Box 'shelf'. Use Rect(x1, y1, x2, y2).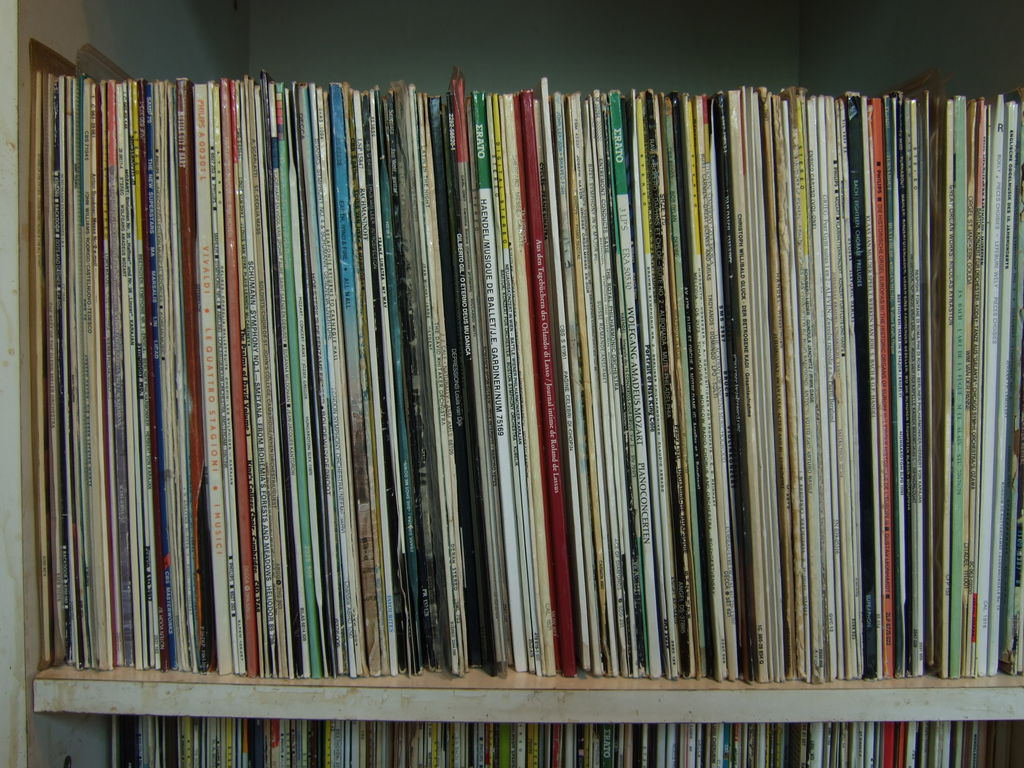
Rect(0, 0, 1021, 767).
